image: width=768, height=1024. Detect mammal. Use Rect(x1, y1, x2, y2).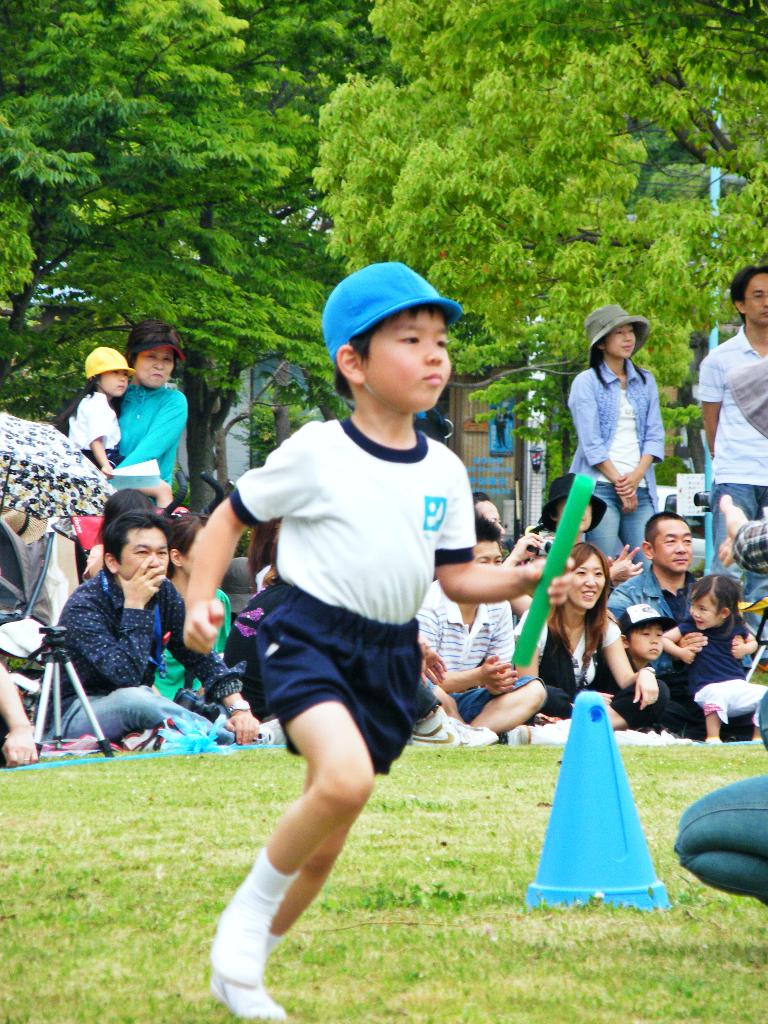
Rect(104, 485, 159, 532).
